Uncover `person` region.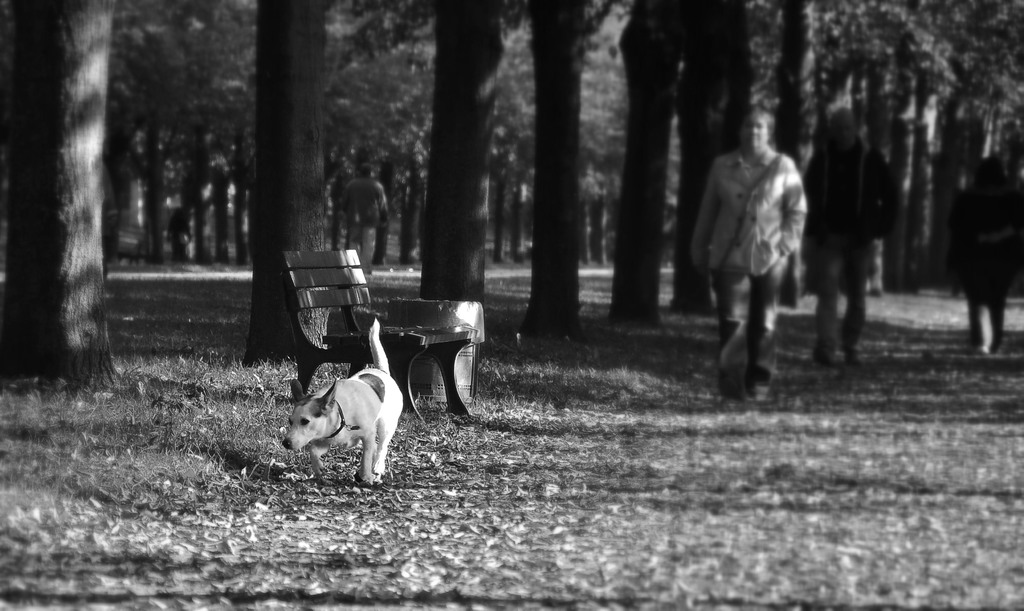
Uncovered: locate(694, 107, 802, 414).
